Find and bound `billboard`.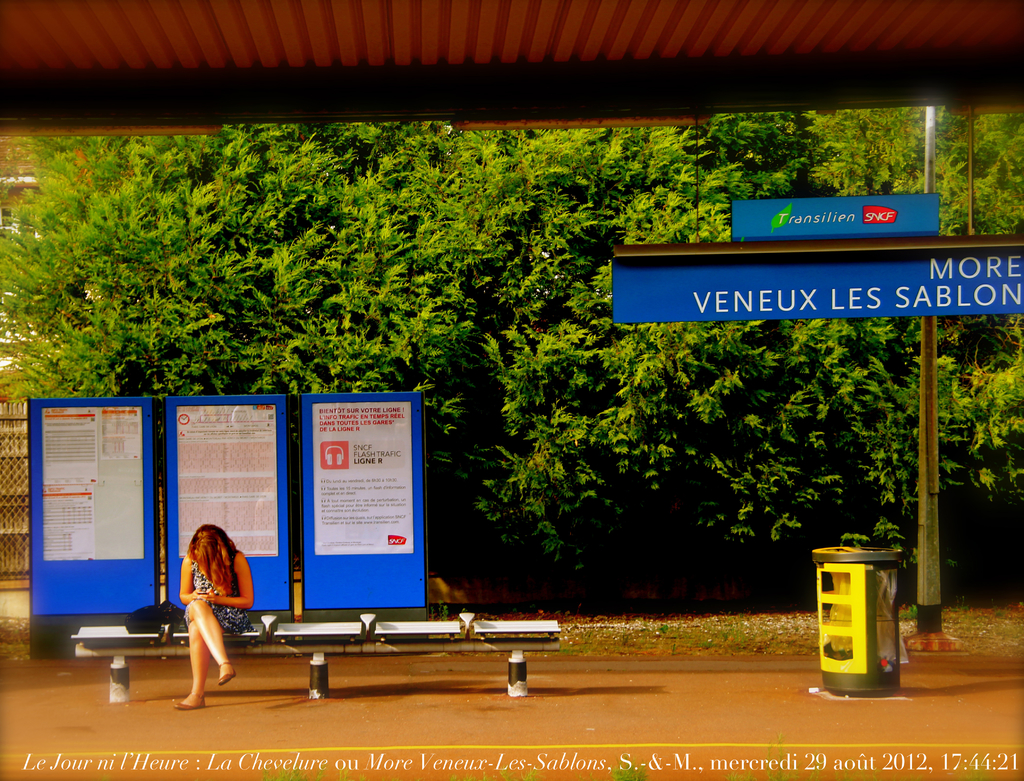
Bound: bbox=[168, 393, 291, 613].
